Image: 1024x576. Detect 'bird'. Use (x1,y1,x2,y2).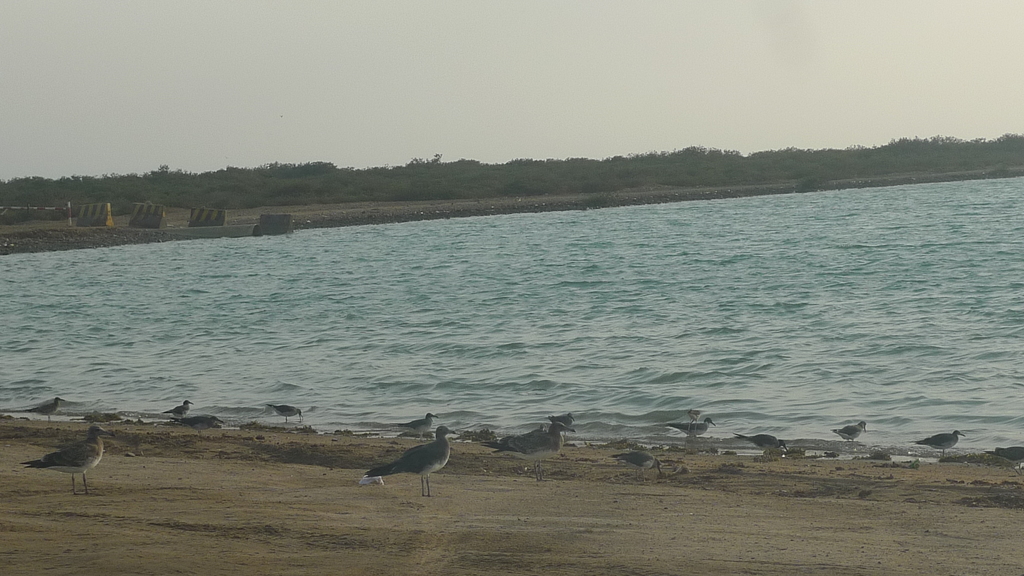
(906,429,970,460).
